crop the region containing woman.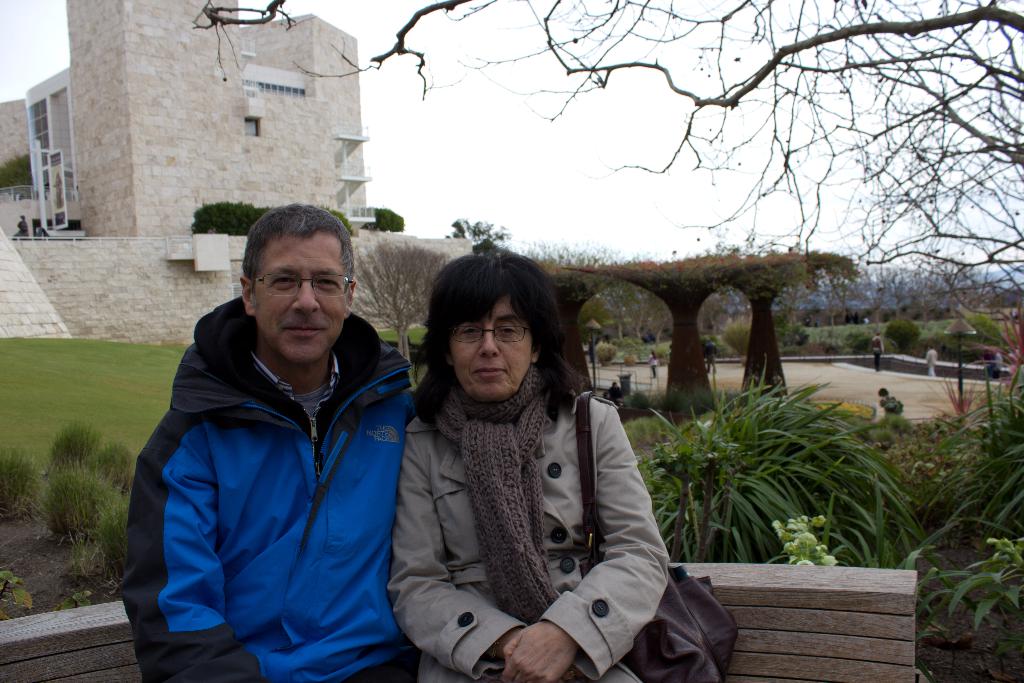
Crop region: (x1=367, y1=265, x2=660, y2=668).
